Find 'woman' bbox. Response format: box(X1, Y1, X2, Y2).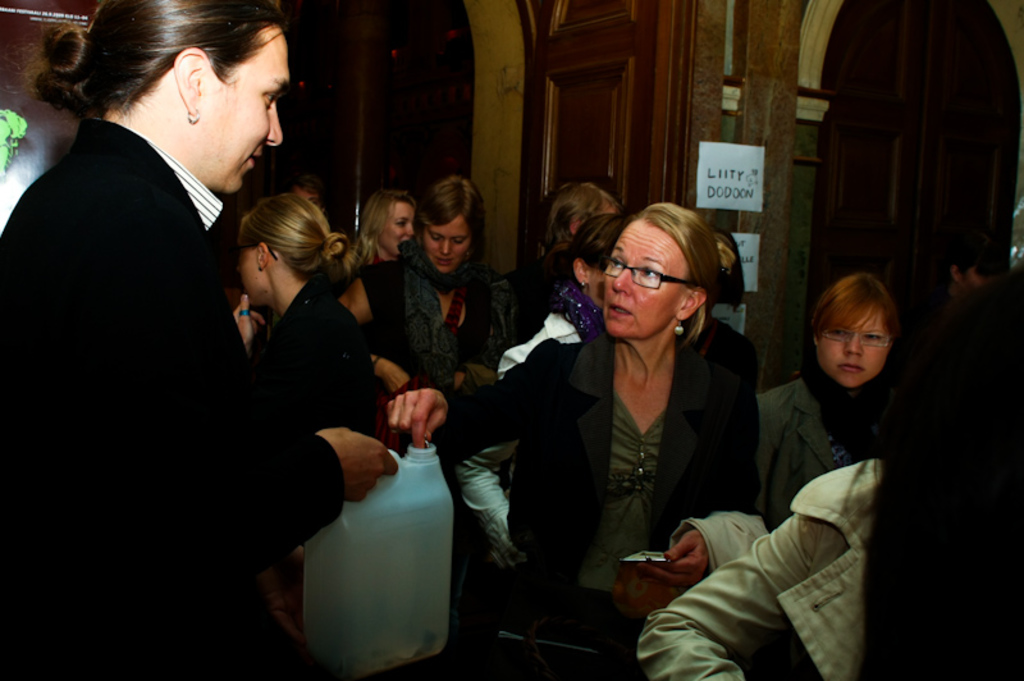
box(746, 273, 895, 533).
